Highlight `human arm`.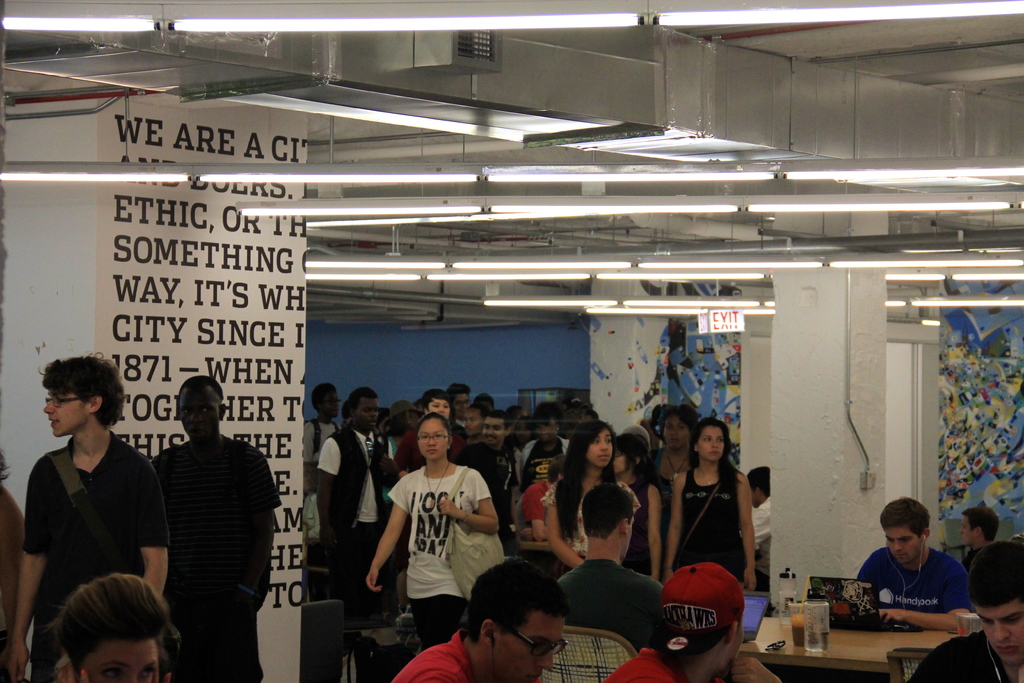
Highlighted region: x1=876, y1=563, x2=975, y2=630.
